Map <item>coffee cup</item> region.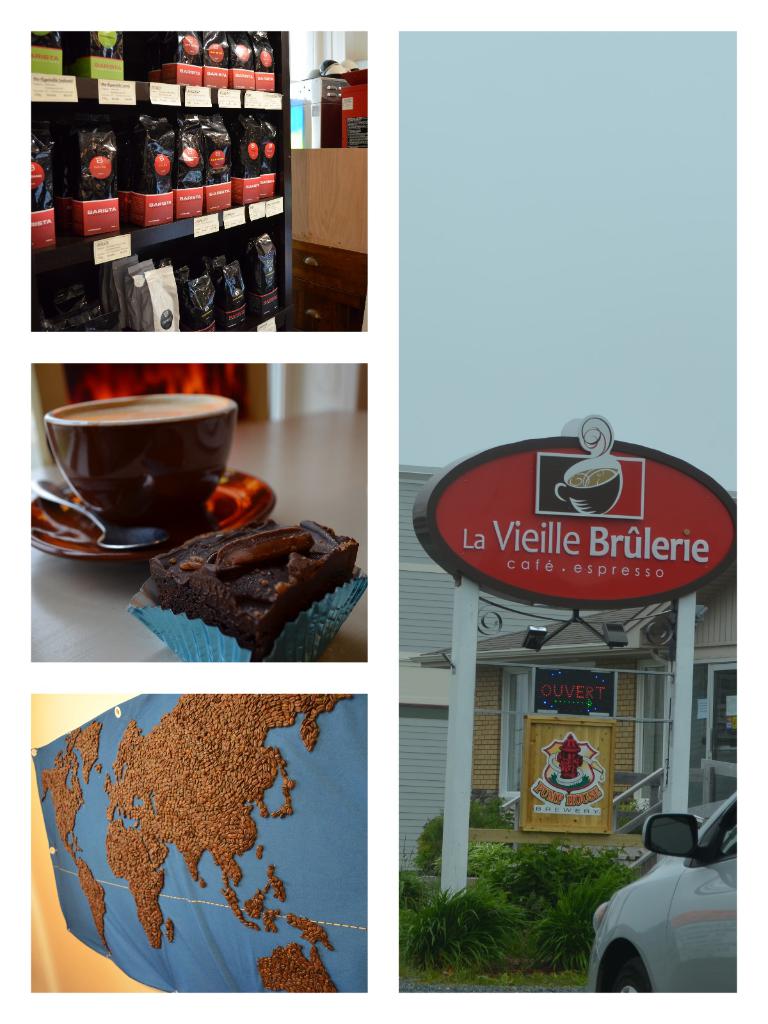
Mapped to [40,395,239,552].
